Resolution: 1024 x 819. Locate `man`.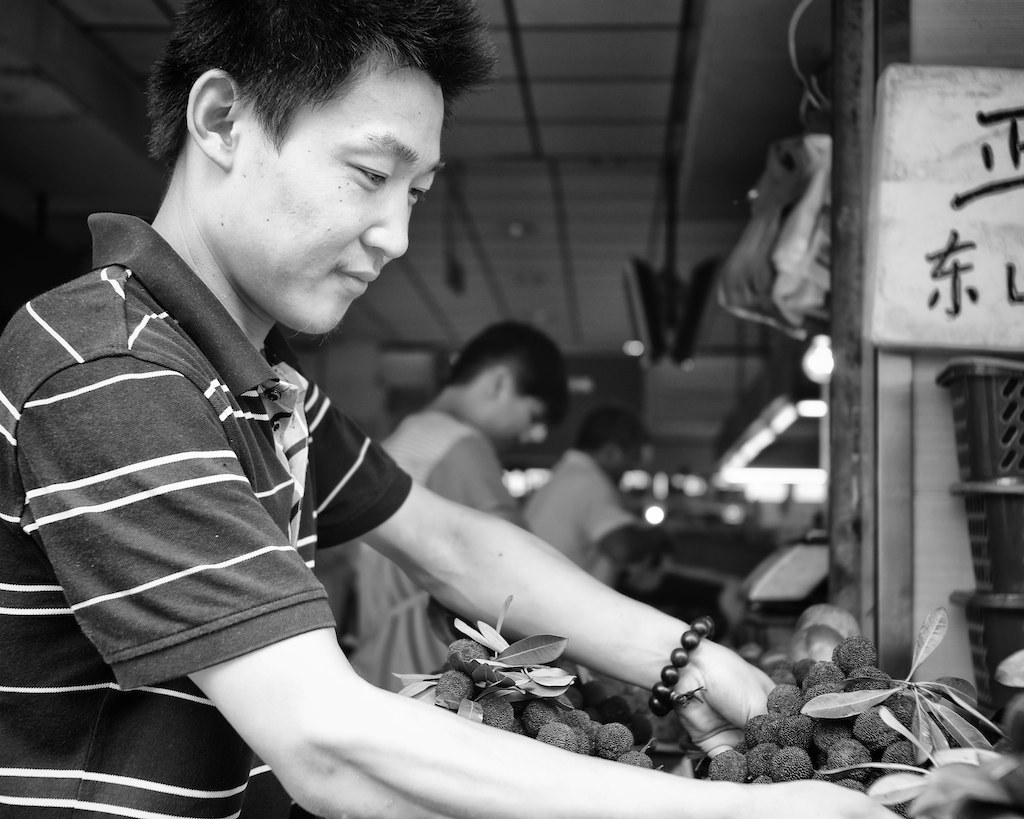
bbox(514, 398, 660, 588).
